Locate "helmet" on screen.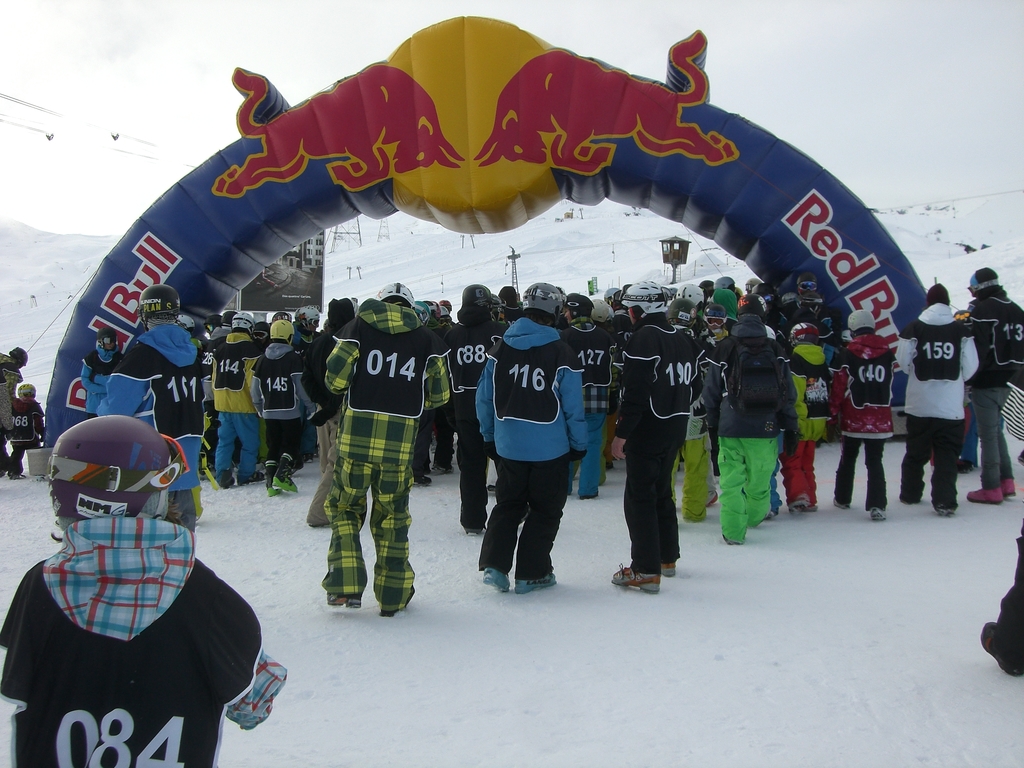
On screen at bbox=(845, 310, 883, 333).
